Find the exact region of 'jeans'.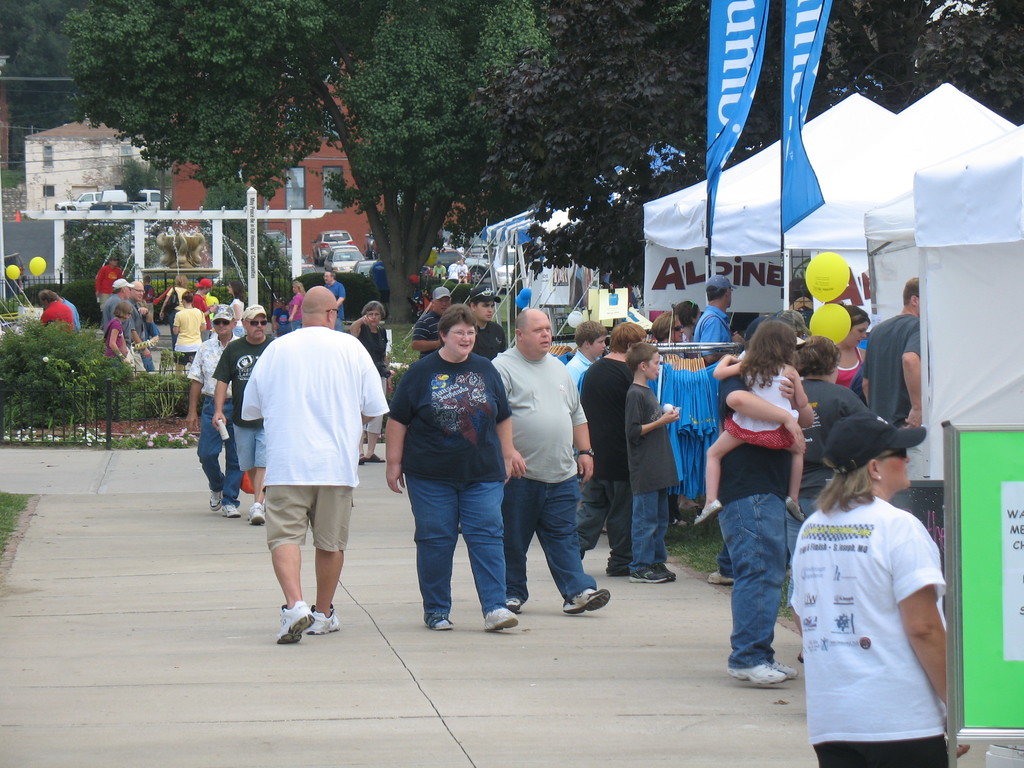
Exact region: BBox(817, 741, 953, 767).
